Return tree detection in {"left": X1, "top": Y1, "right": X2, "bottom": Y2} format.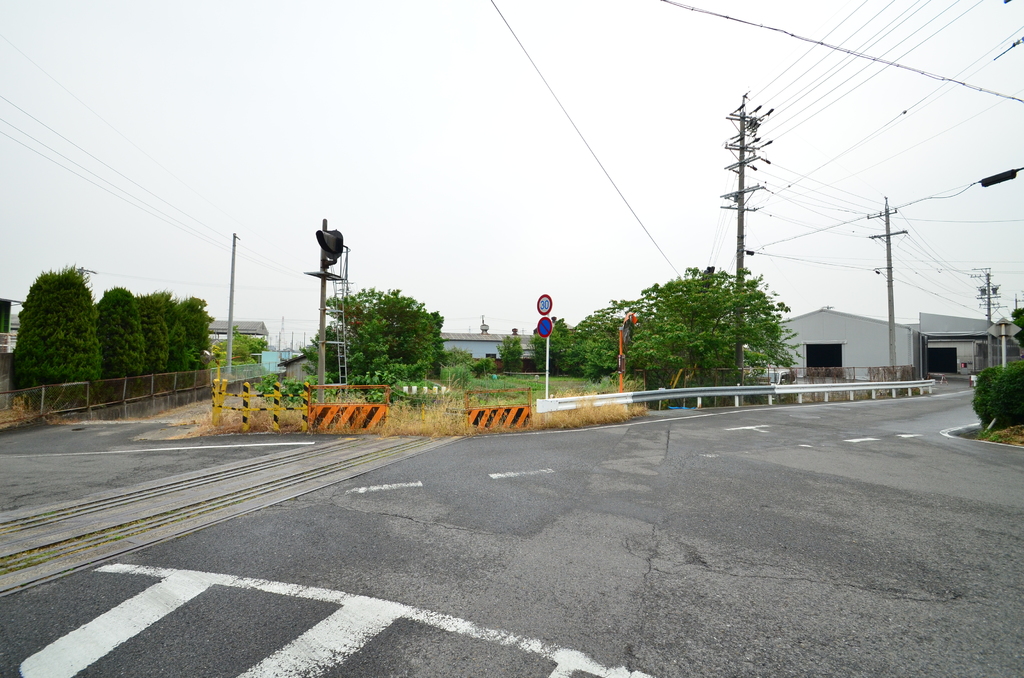
{"left": 181, "top": 289, "right": 217, "bottom": 373}.
